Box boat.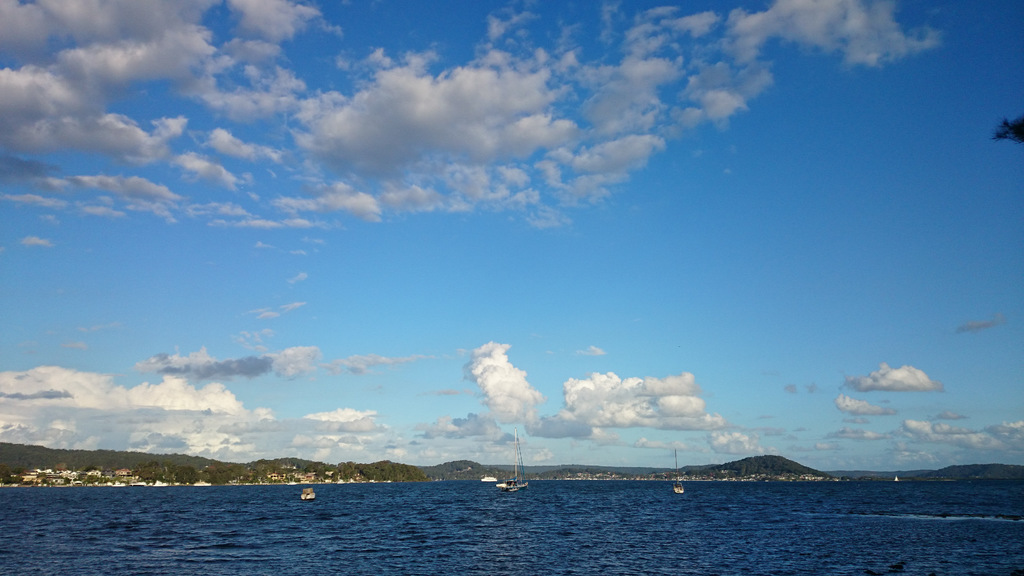
crop(673, 451, 685, 496).
